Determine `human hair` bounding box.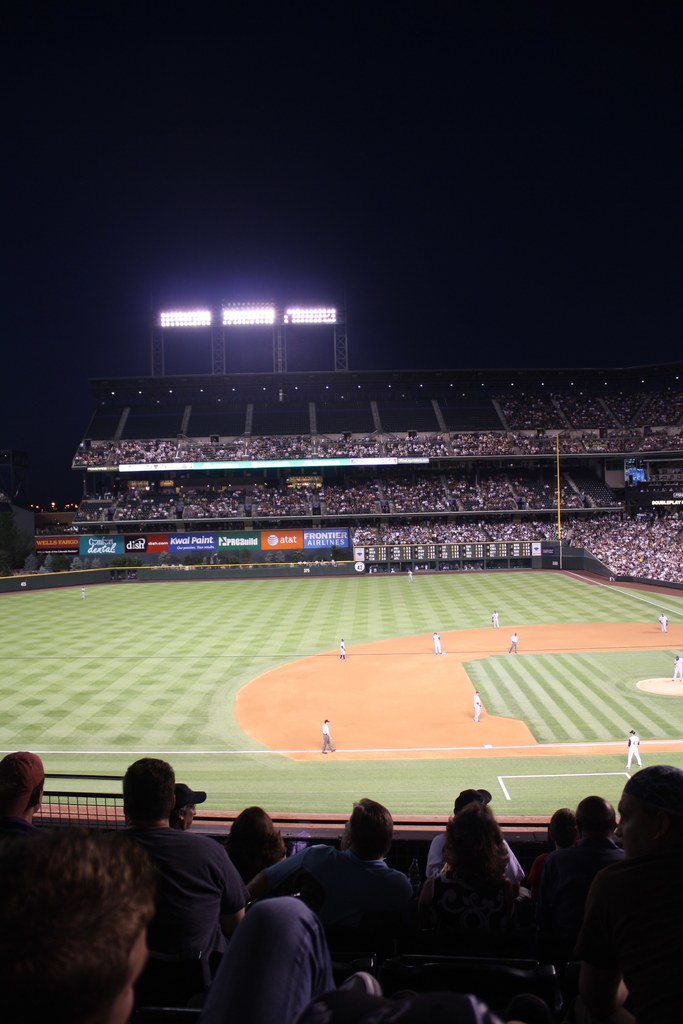
Determined: x1=8, y1=838, x2=179, y2=1013.
